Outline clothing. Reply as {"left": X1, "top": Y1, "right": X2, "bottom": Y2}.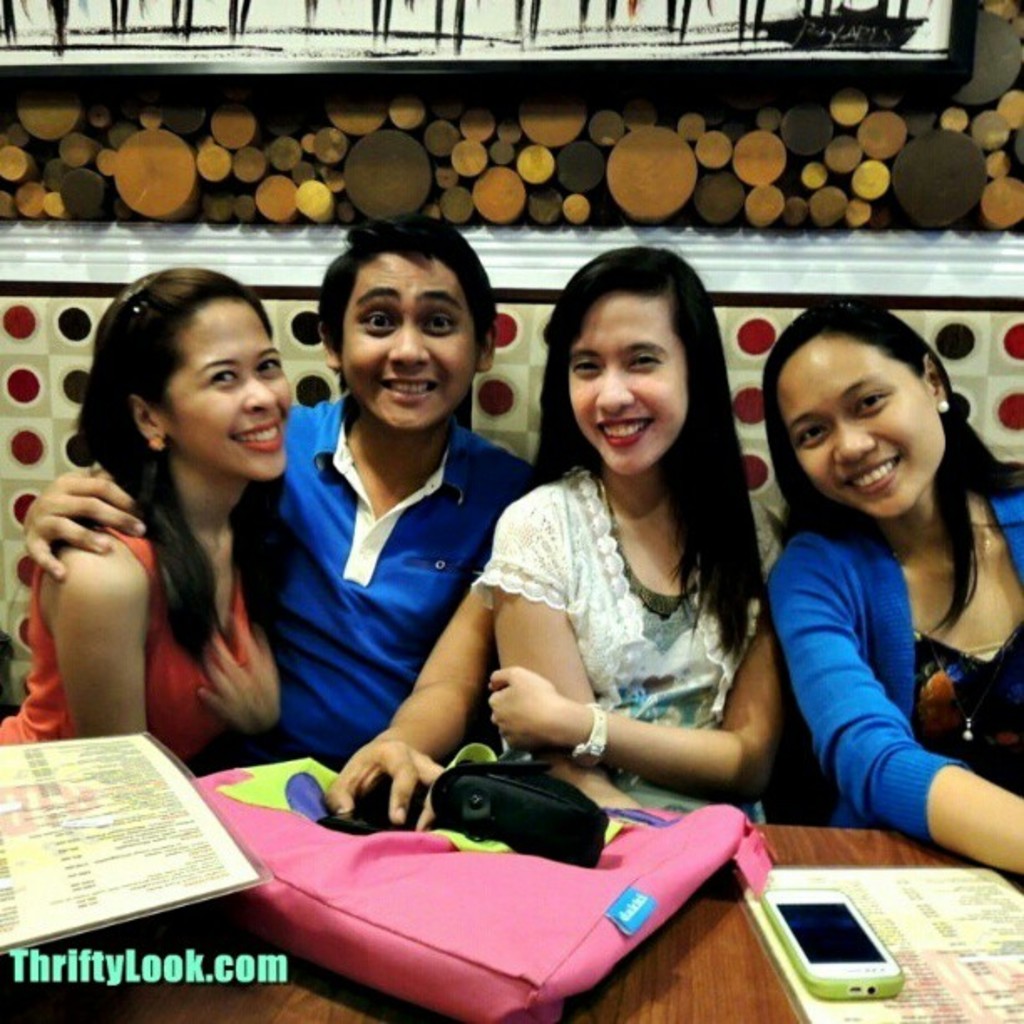
{"left": 268, "top": 422, "right": 550, "bottom": 761}.
